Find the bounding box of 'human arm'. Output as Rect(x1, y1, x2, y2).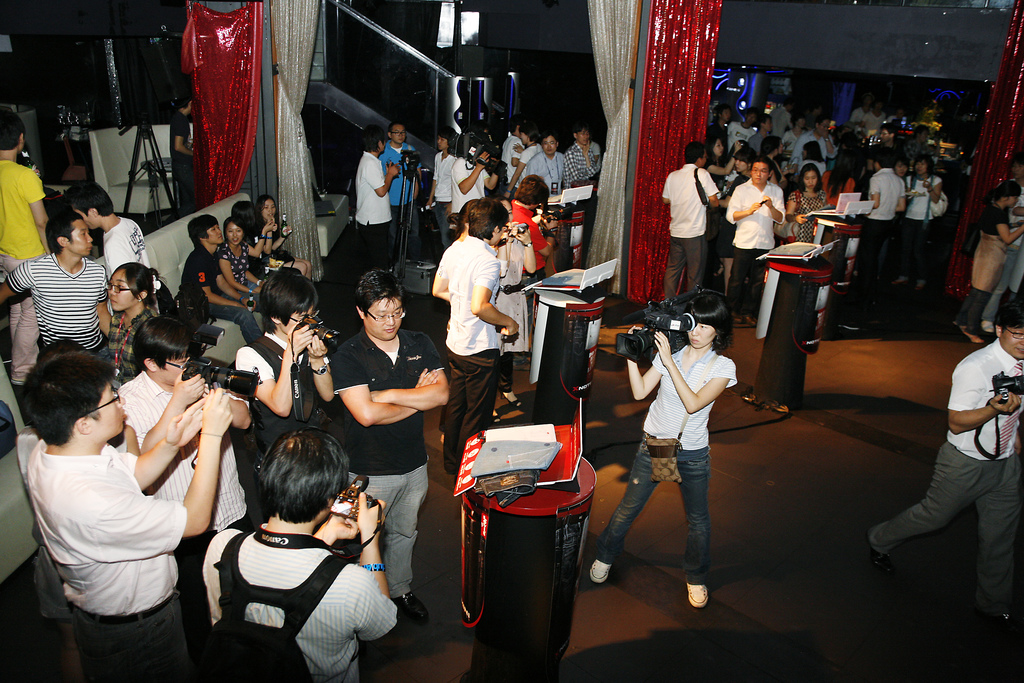
Rect(342, 484, 408, 642).
